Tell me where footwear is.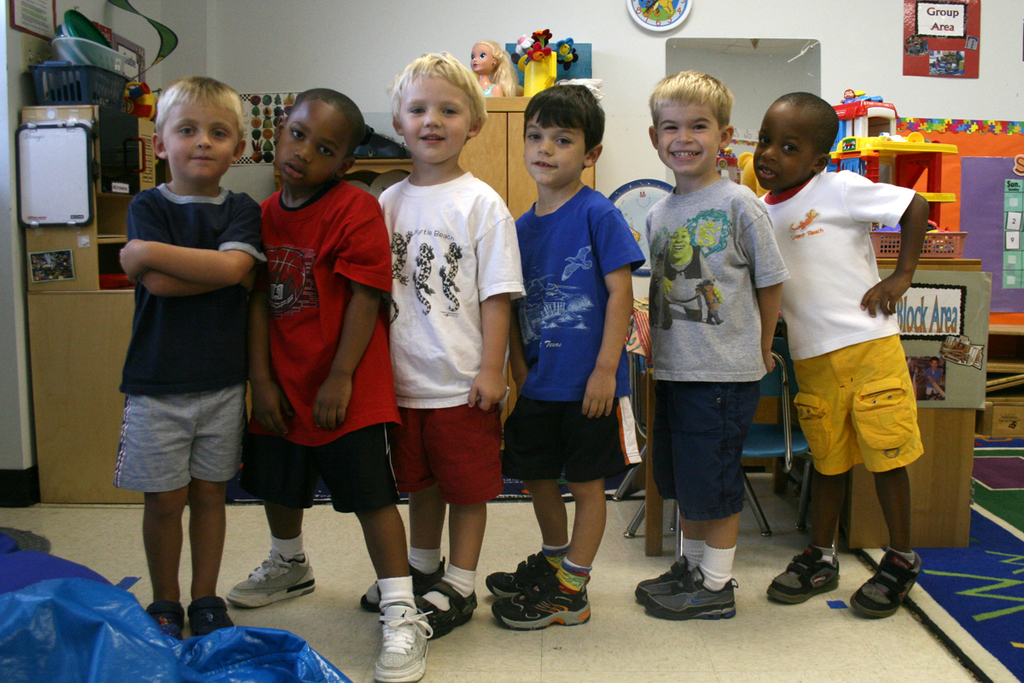
footwear is at detection(143, 604, 186, 643).
